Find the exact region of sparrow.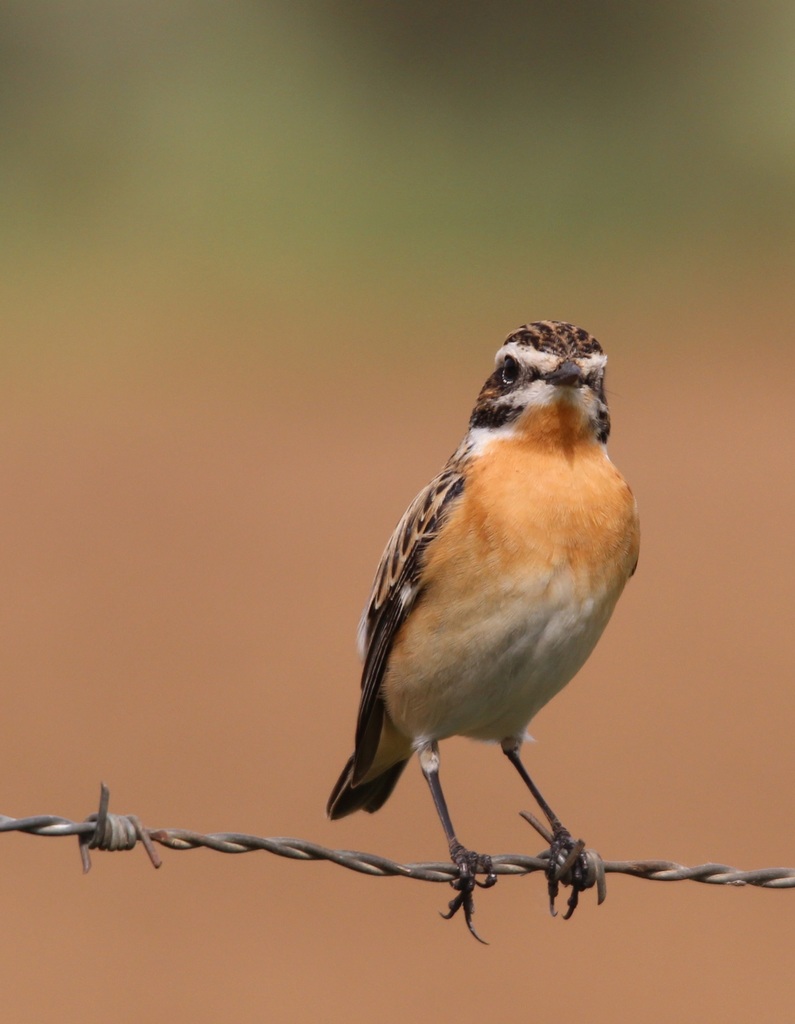
Exact region: bbox=[319, 321, 643, 937].
